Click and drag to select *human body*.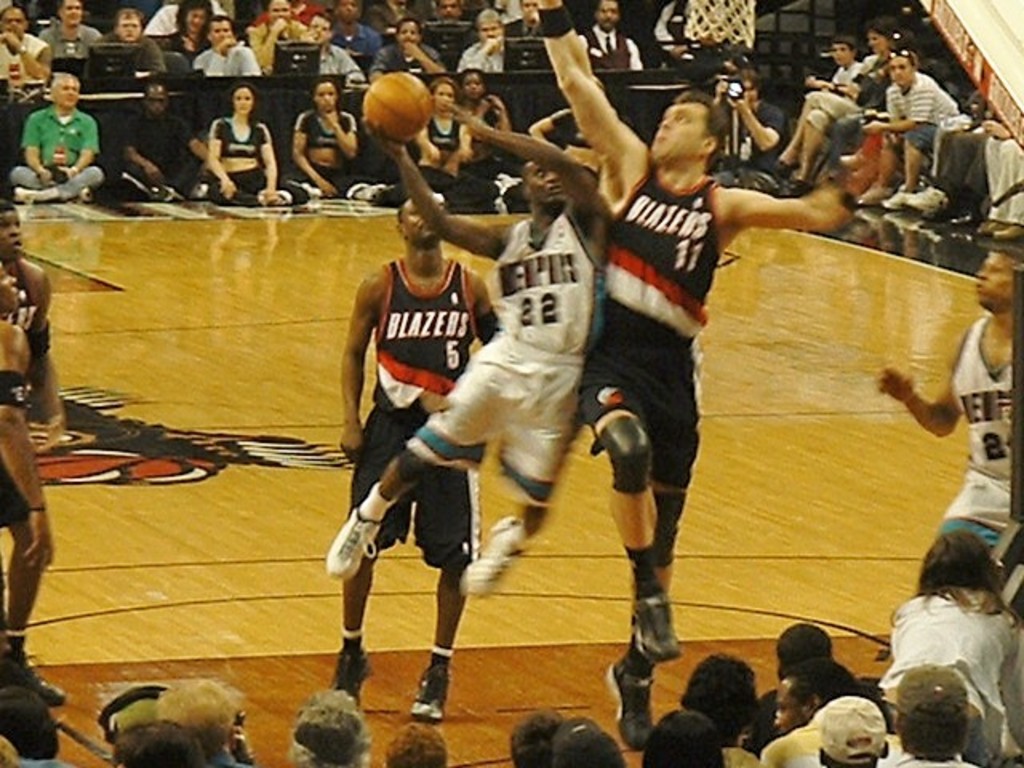
Selection: [x1=320, y1=98, x2=618, y2=603].
